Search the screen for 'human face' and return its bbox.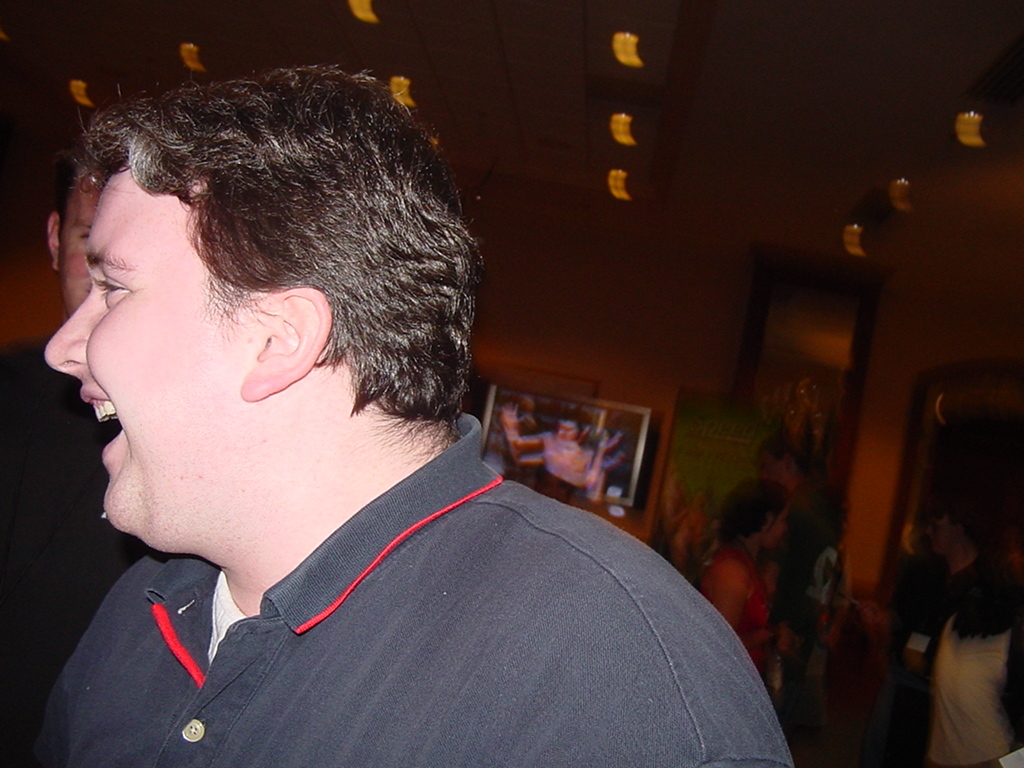
Found: box(62, 165, 111, 322).
